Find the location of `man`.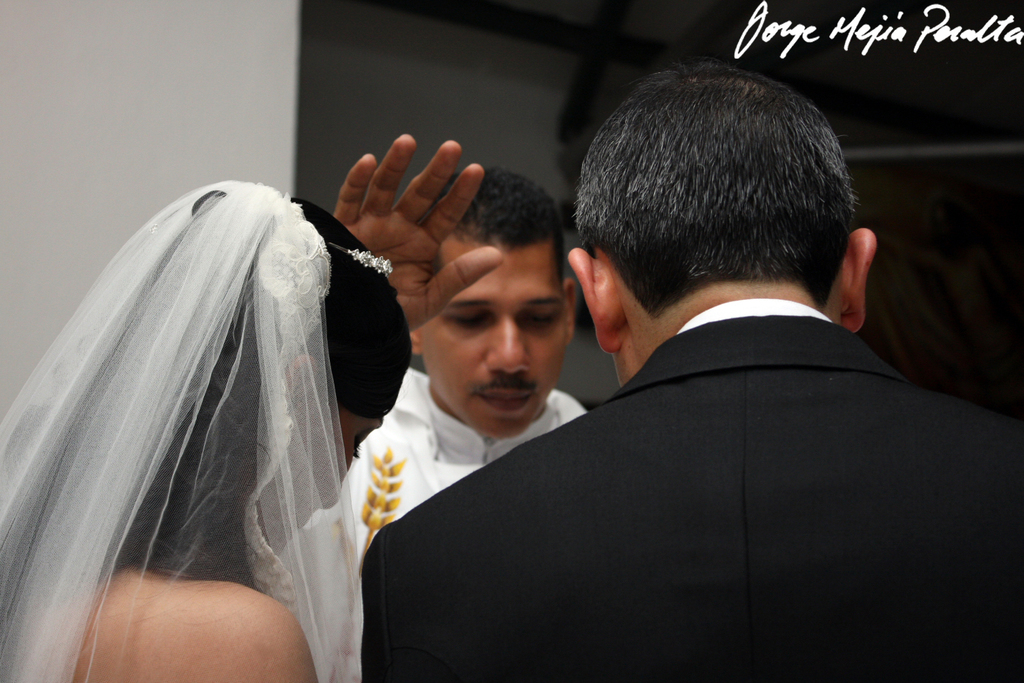
Location: rect(276, 165, 589, 682).
